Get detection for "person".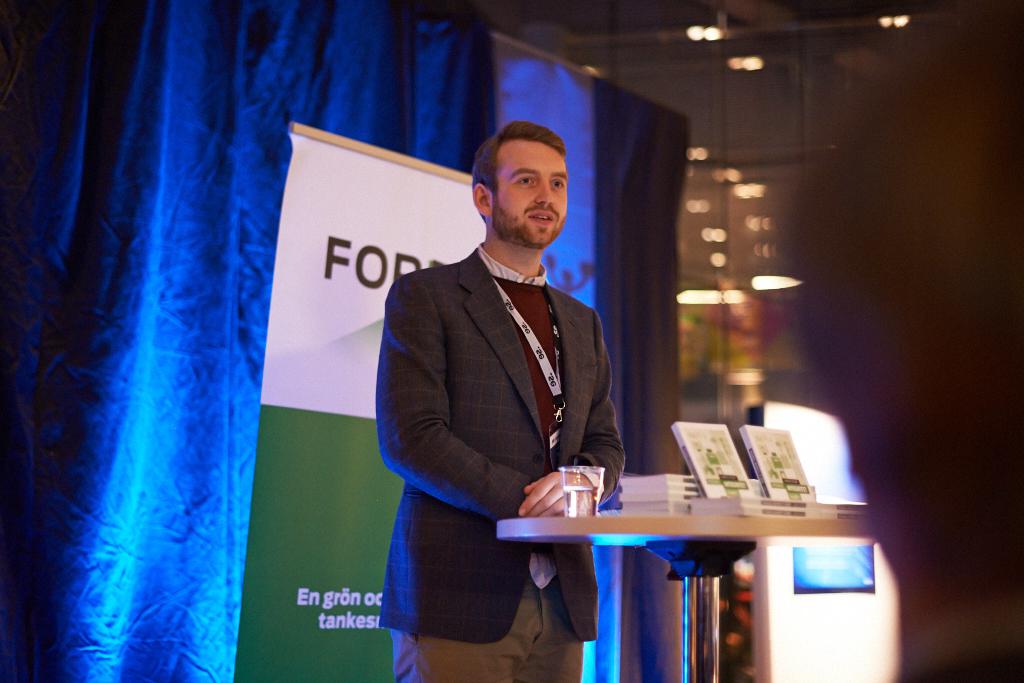
Detection: 374:113:631:682.
